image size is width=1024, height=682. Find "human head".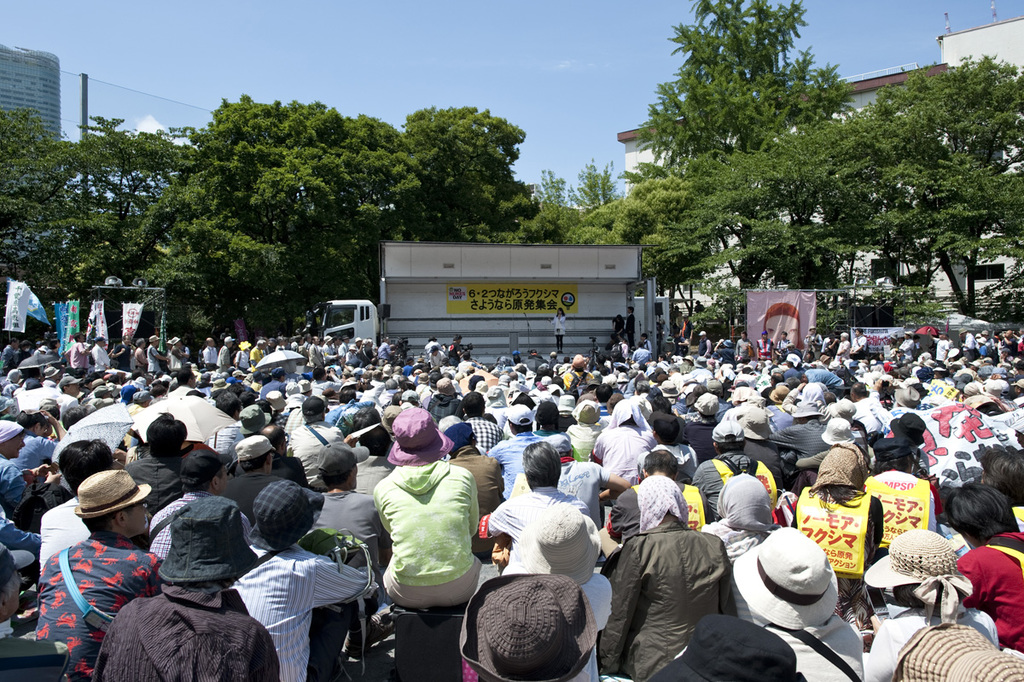
<box>480,385,501,402</box>.
